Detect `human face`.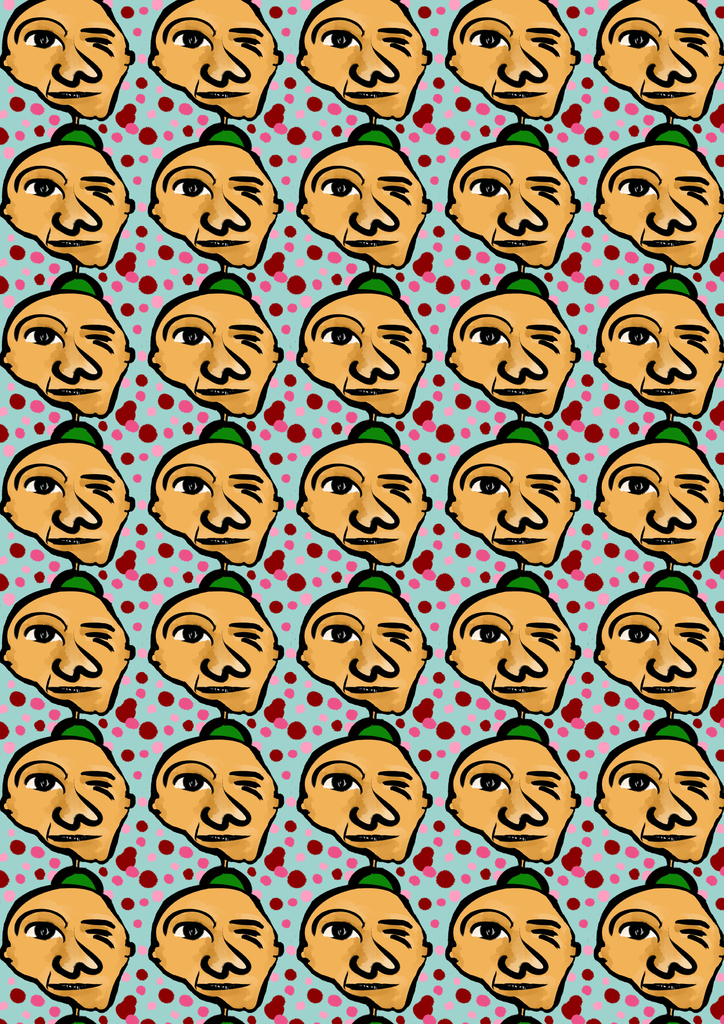
Detected at bbox=[154, 267, 290, 421].
